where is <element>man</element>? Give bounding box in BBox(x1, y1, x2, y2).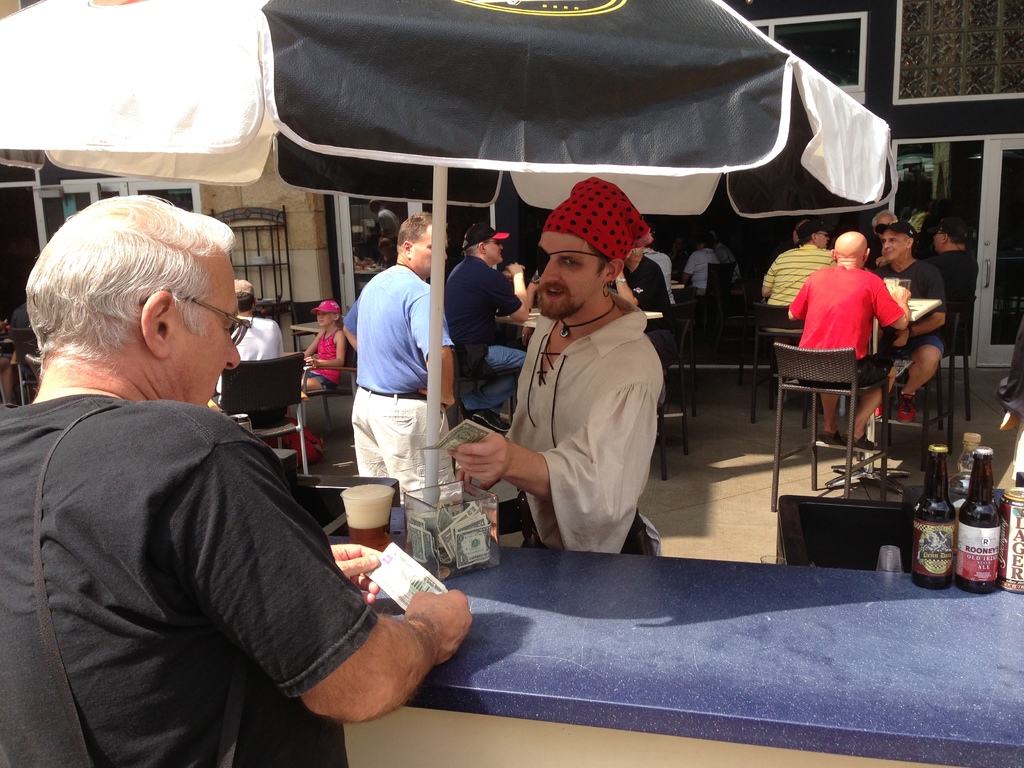
BBox(759, 221, 836, 302).
